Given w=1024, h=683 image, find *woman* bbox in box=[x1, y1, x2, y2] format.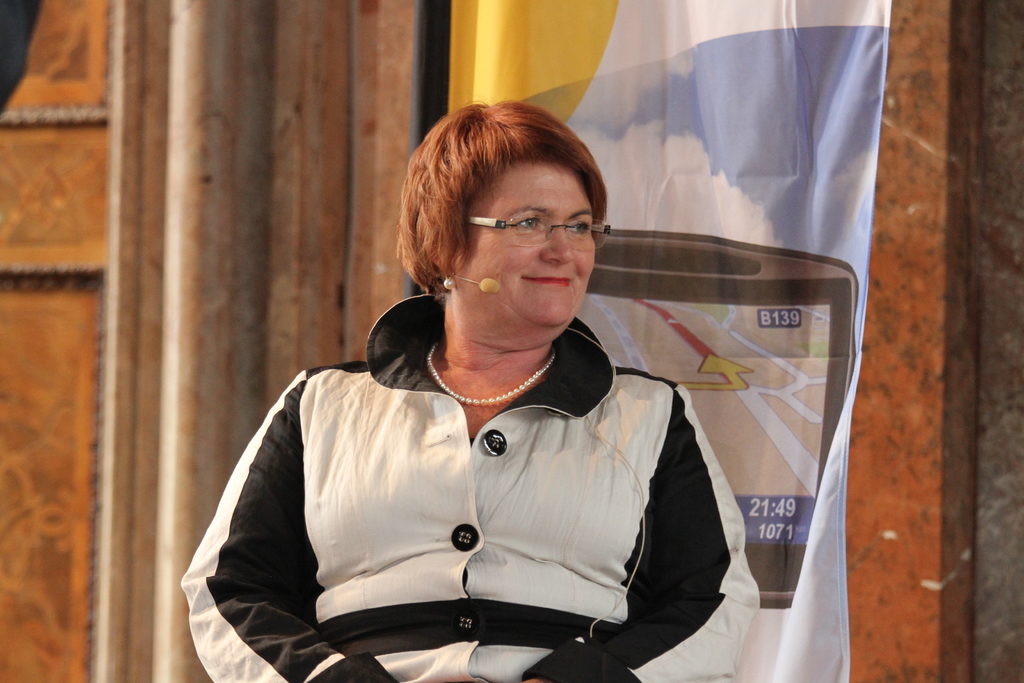
box=[212, 124, 789, 677].
